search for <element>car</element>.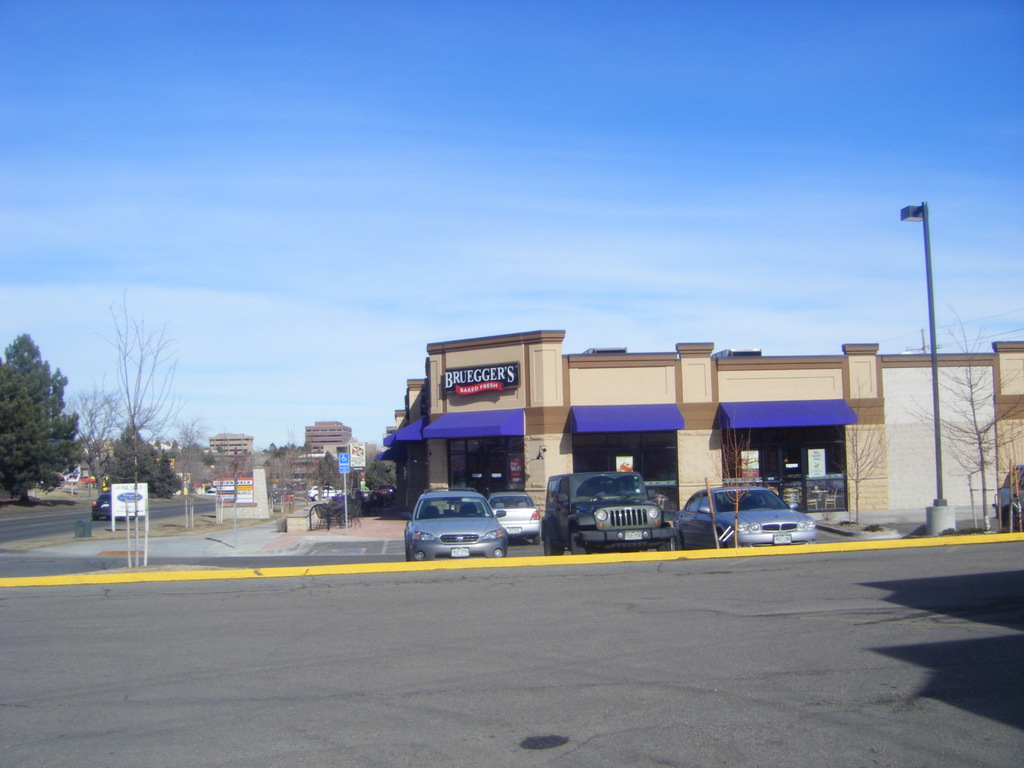
Found at 92 491 122 522.
